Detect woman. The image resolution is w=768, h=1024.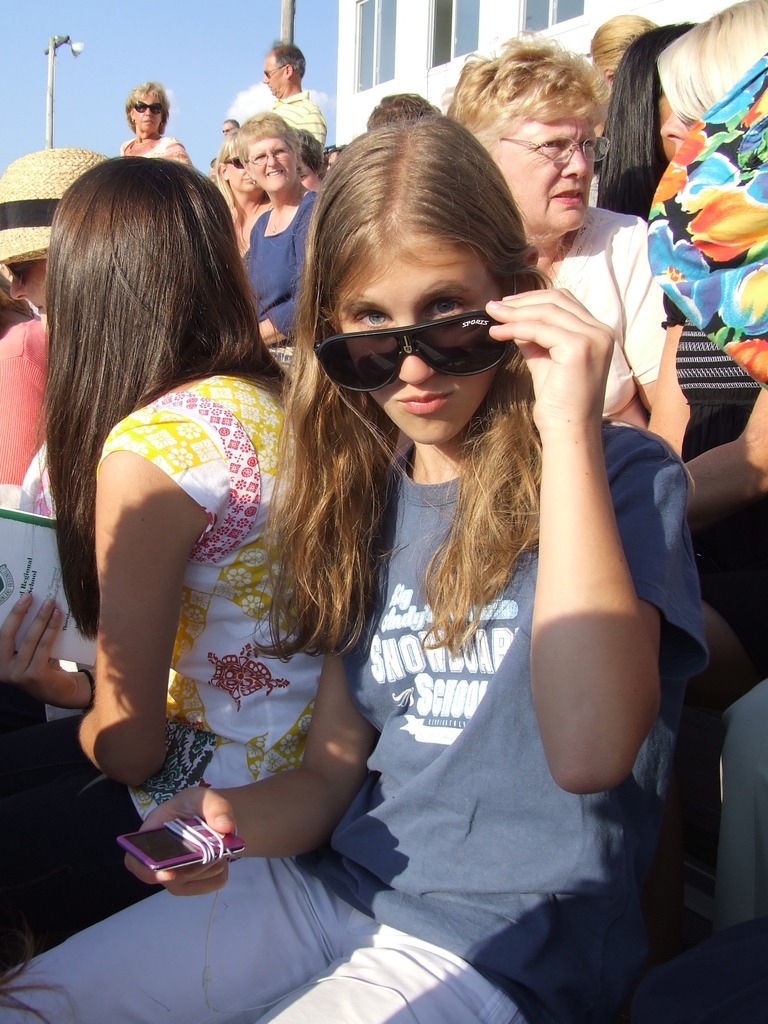
0,125,707,1023.
